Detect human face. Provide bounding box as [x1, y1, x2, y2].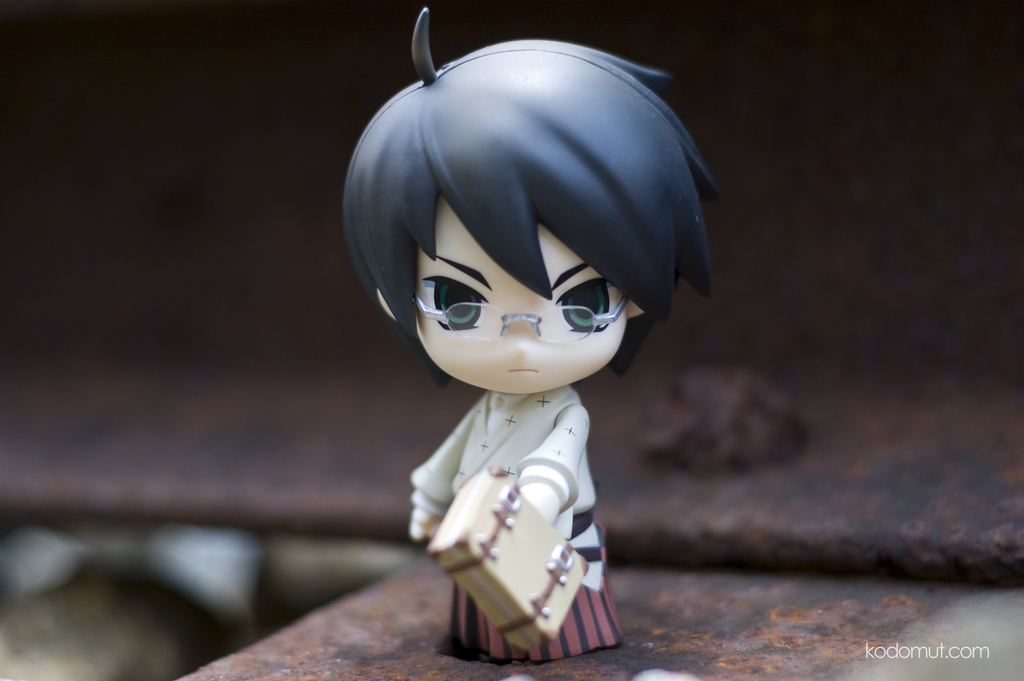
[417, 192, 629, 395].
